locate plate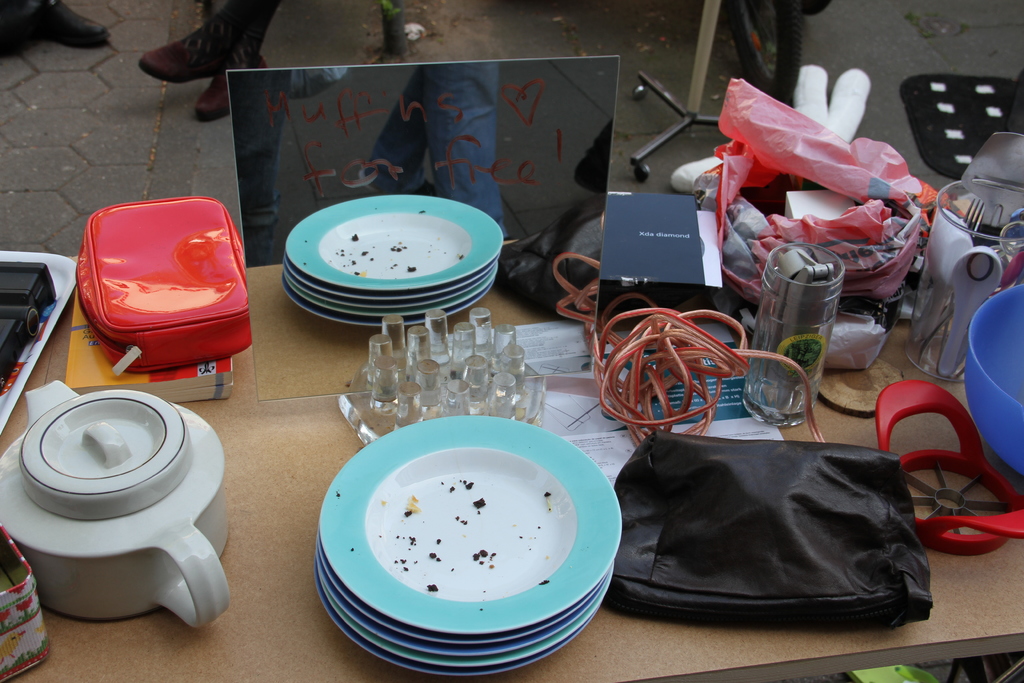
<bbox>296, 300, 477, 325</bbox>
